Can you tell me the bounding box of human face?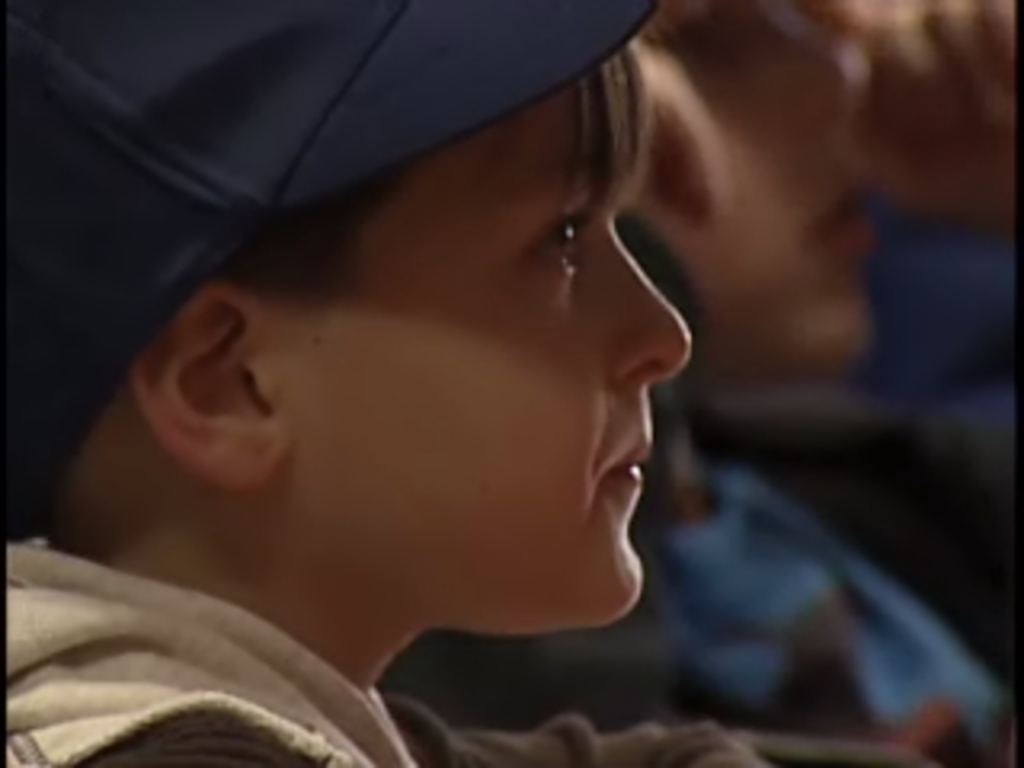
rect(630, 3, 880, 365).
